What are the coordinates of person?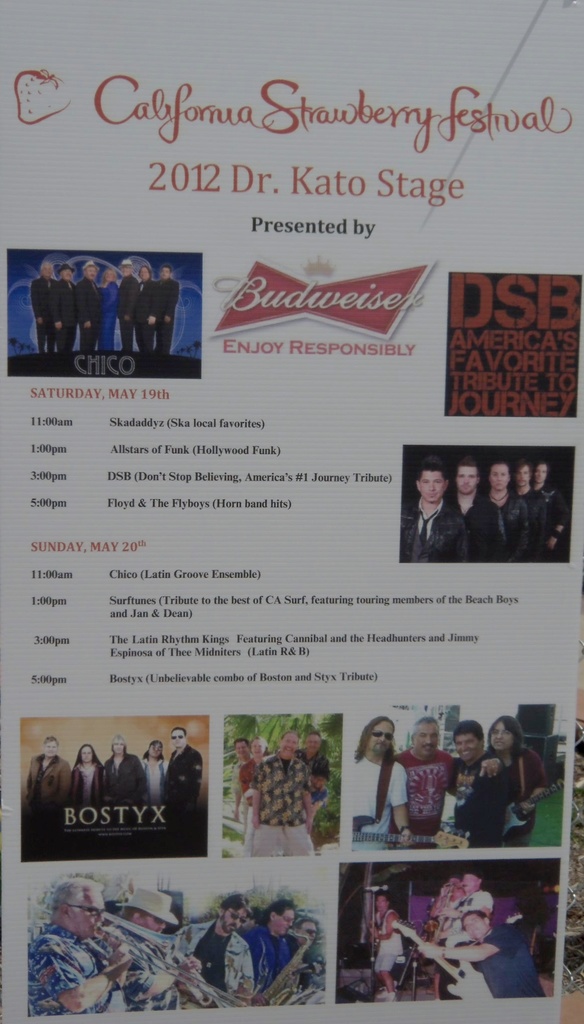
detection(490, 460, 530, 521).
